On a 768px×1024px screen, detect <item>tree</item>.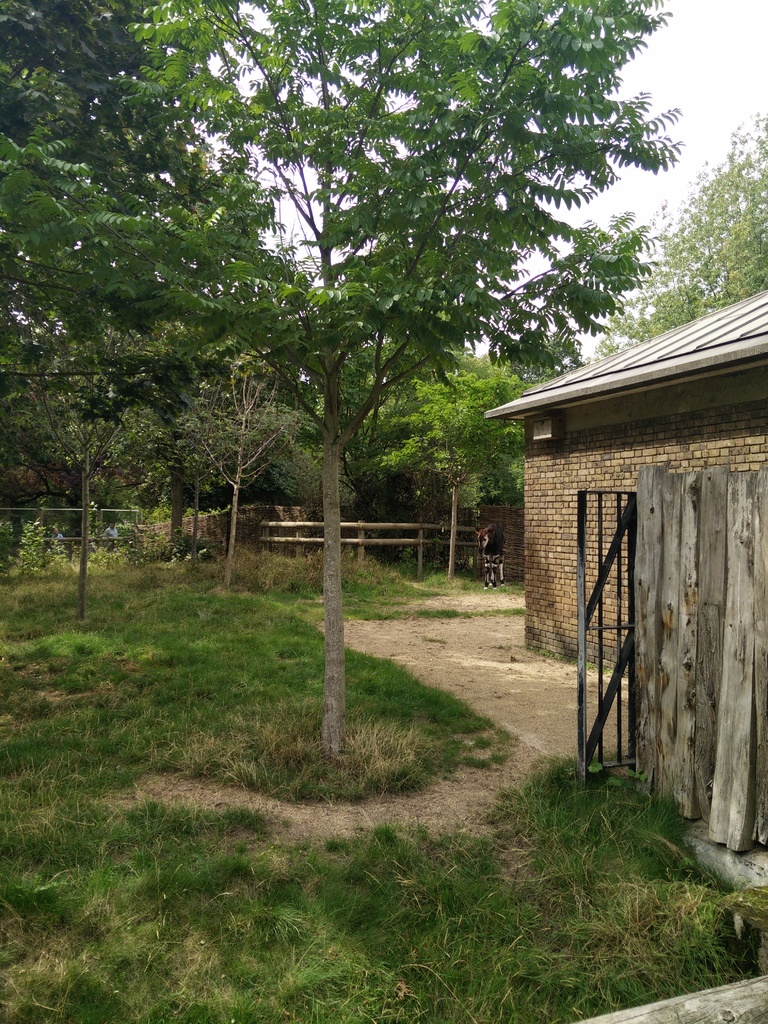
BBox(596, 111, 767, 352).
